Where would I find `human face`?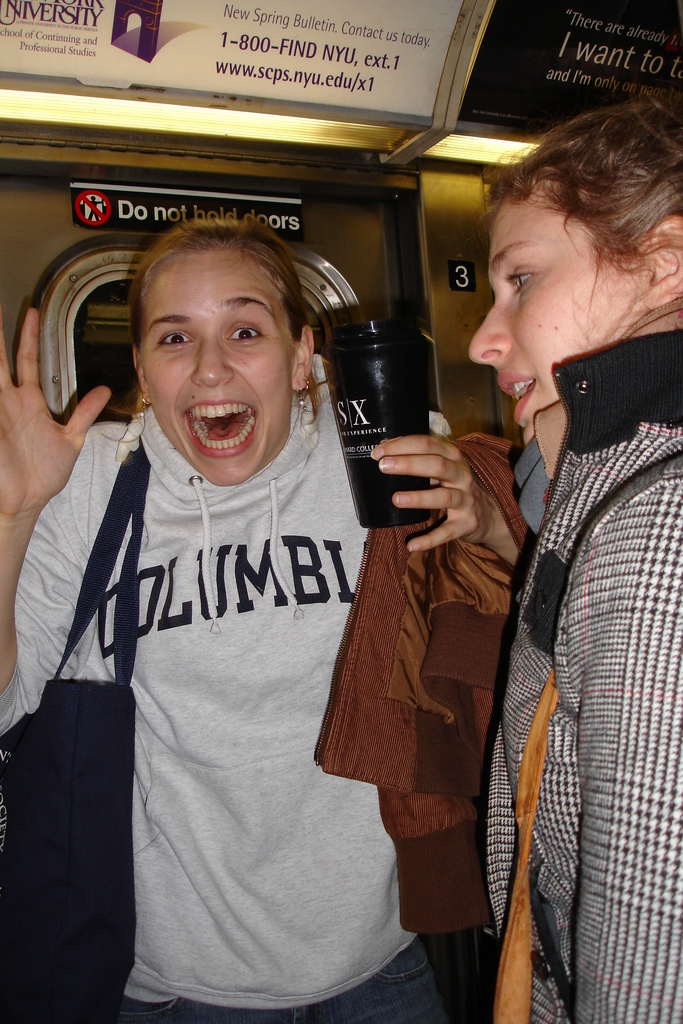
At bbox=[462, 204, 644, 435].
